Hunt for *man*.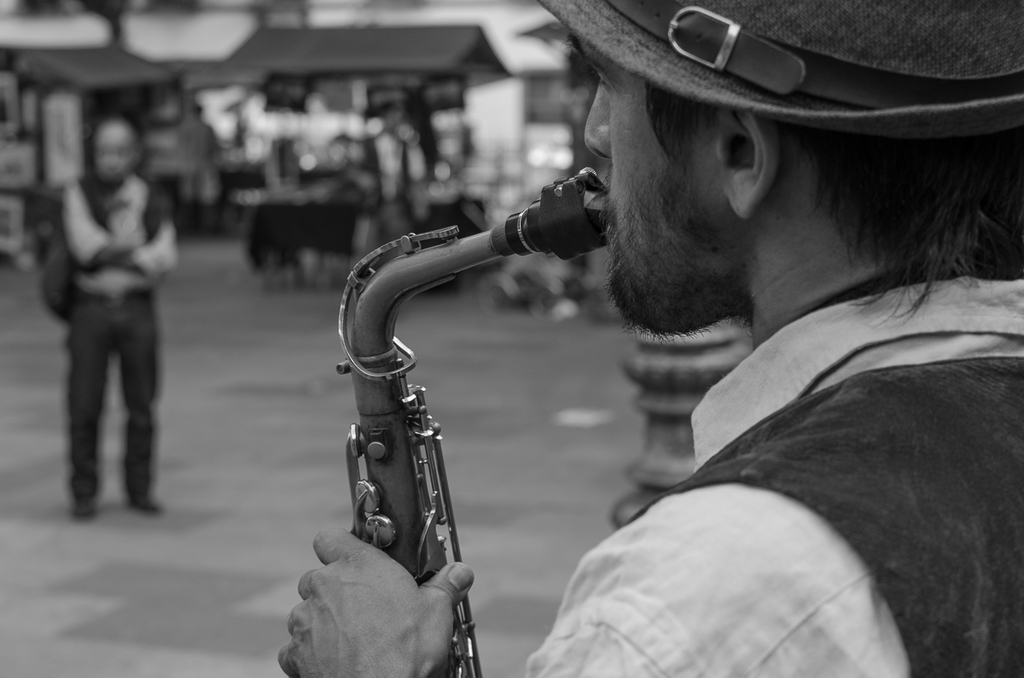
Hunted down at Rect(174, 102, 220, 227).
